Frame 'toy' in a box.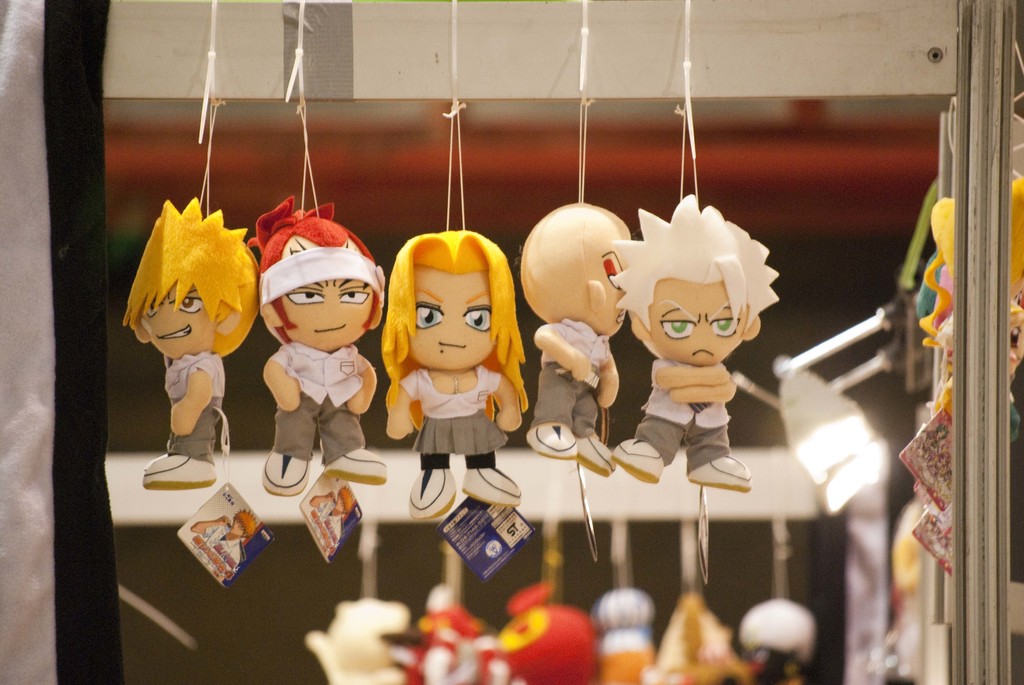
(left=120, top=196, right=262, bottom=487).
